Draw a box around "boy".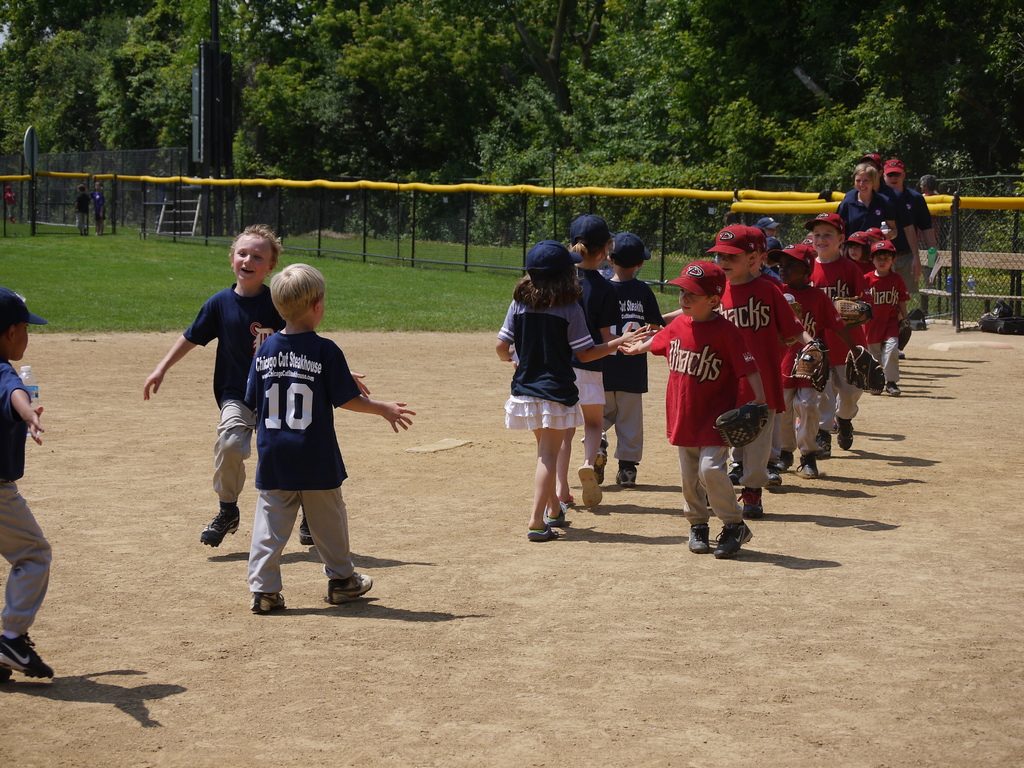
BBox(862, 236, 904, 393).
